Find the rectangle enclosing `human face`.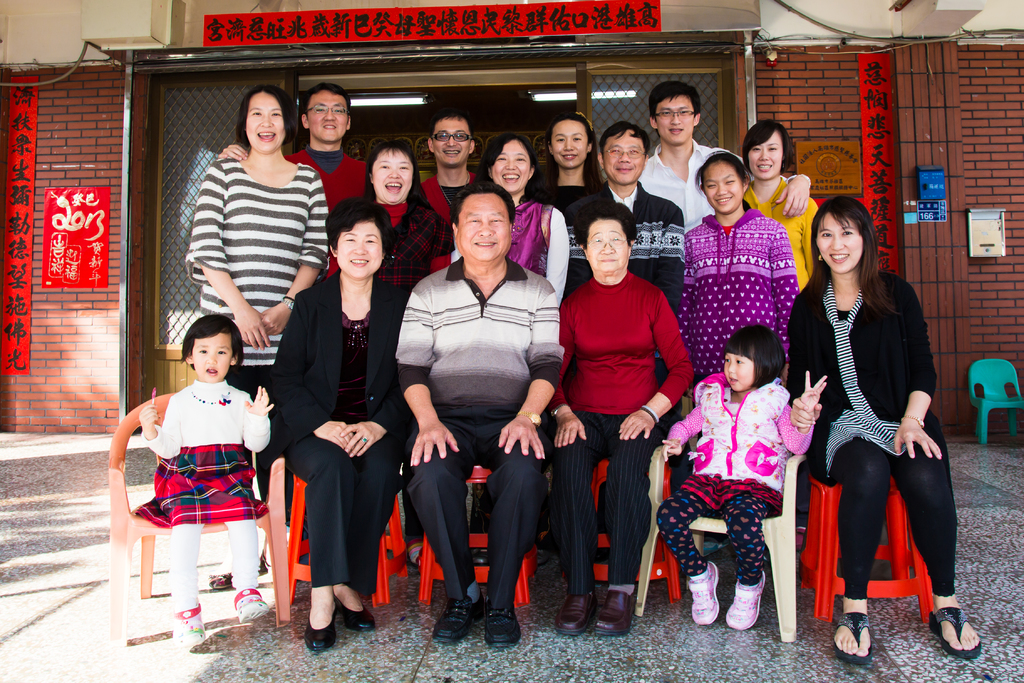
{"x1": 661, "y1": 99, "x2": 692, "y2": 144}.
